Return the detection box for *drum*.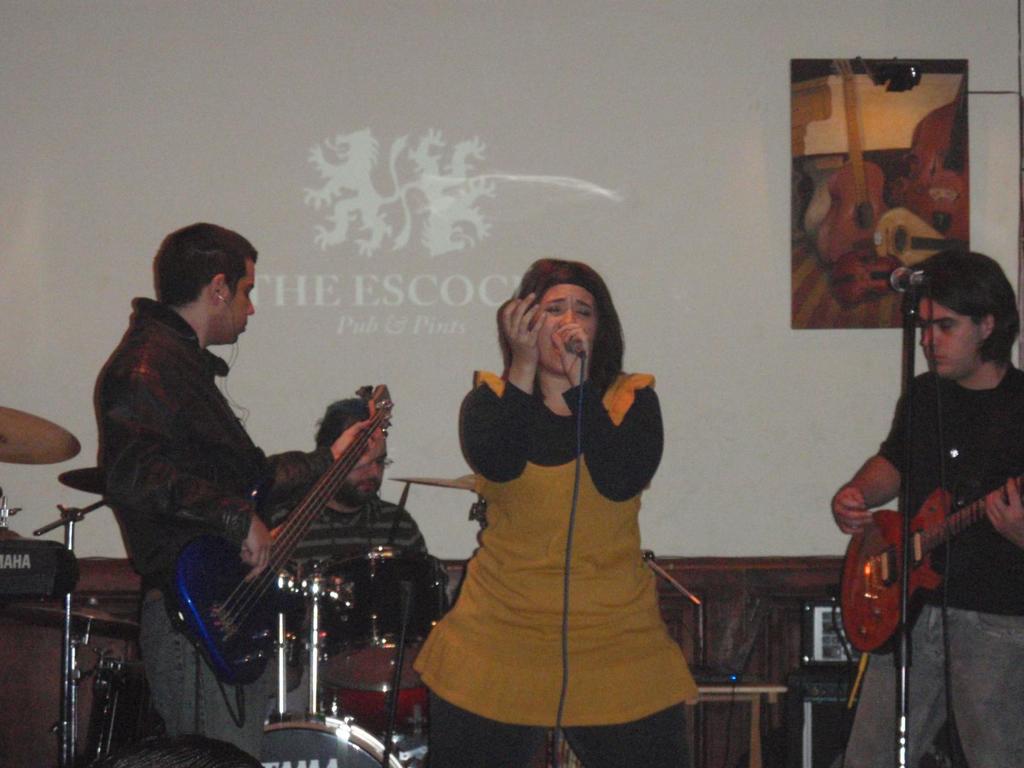
[x1=262, y1=712, x2=403, y2=767].
